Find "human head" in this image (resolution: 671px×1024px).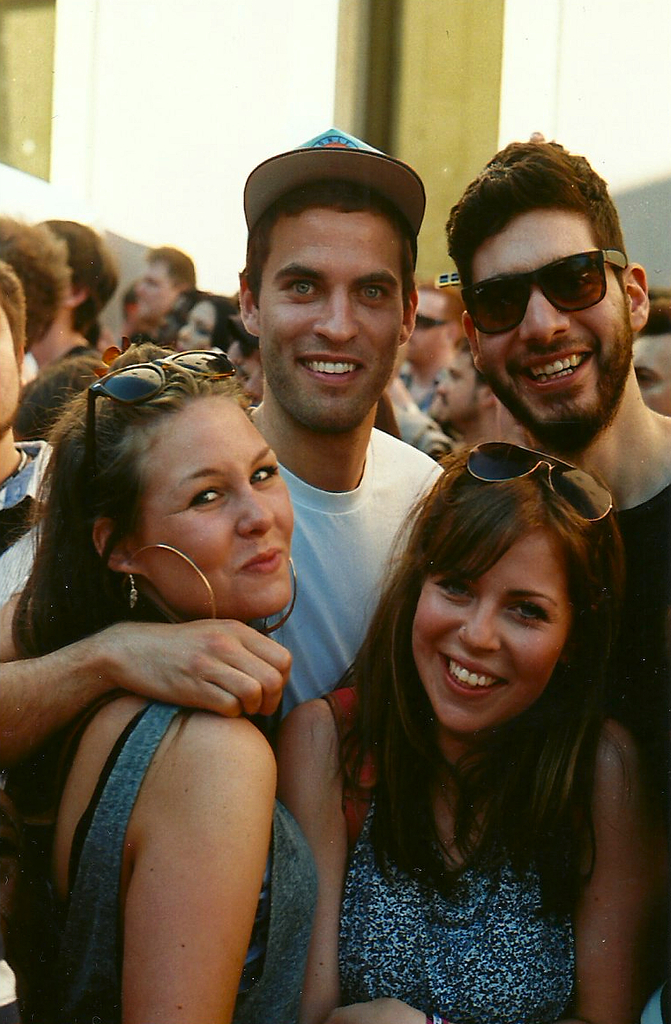
397,412,607,736.
